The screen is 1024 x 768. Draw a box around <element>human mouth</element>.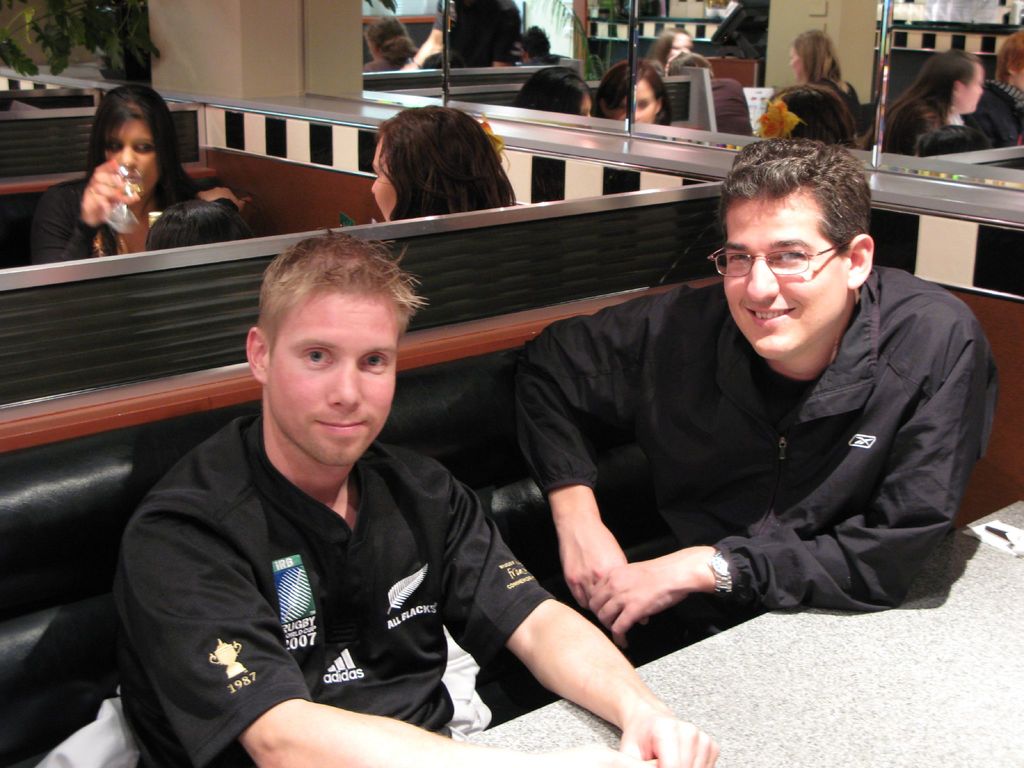
Rect(312, 417, 368, 433).
